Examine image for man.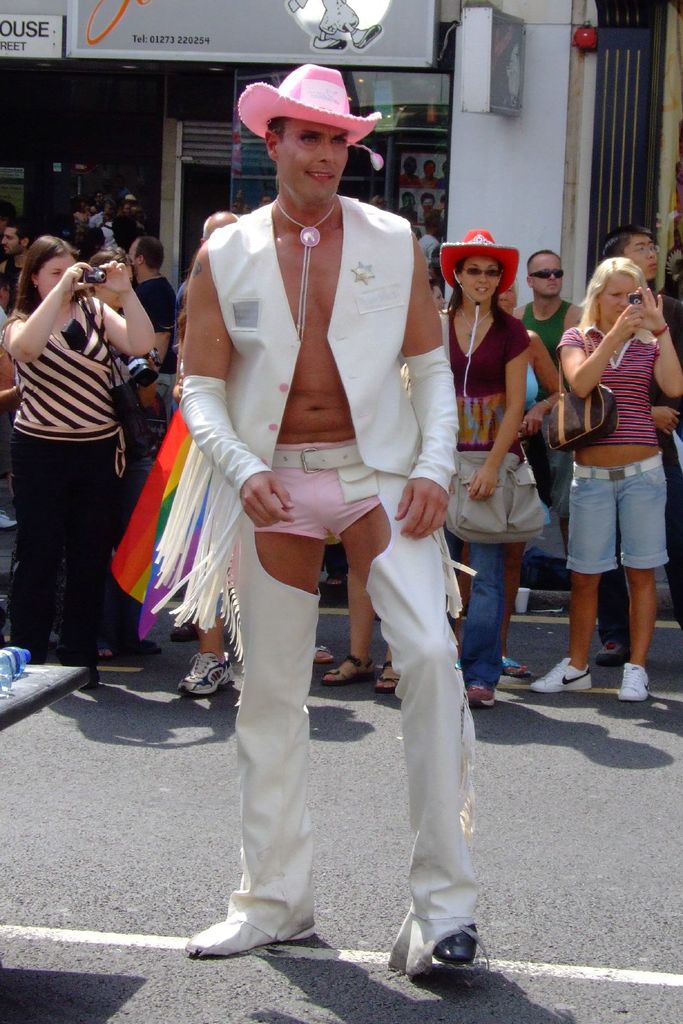
Examination result: <bbox>159, 85, 485, 938</bbox>.
